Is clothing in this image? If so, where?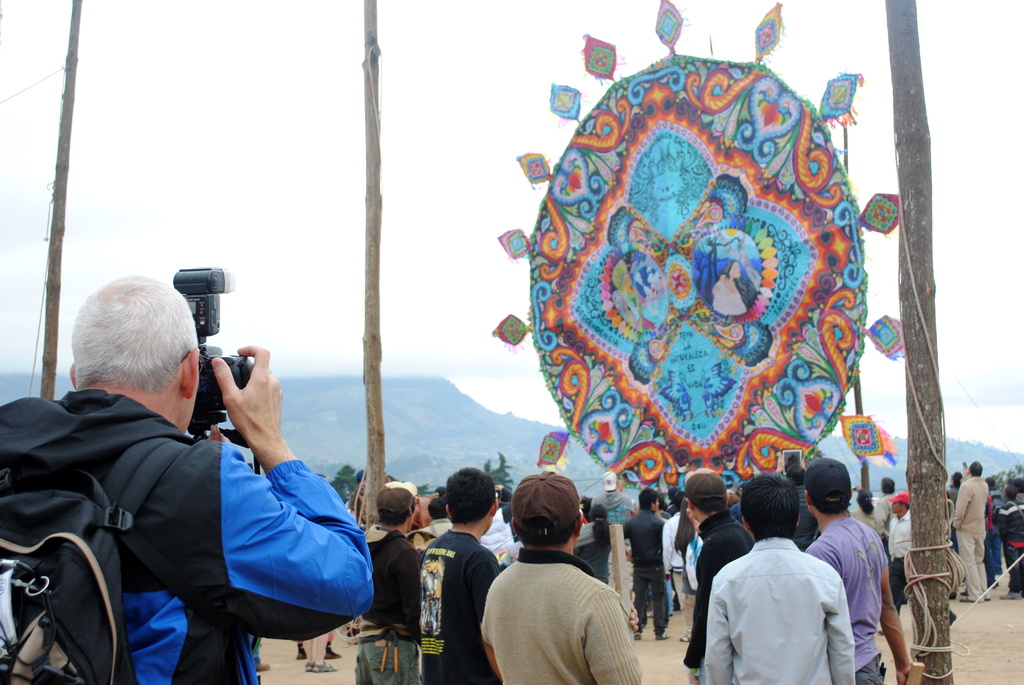
Yes, at [359, 531, 424, 684].
